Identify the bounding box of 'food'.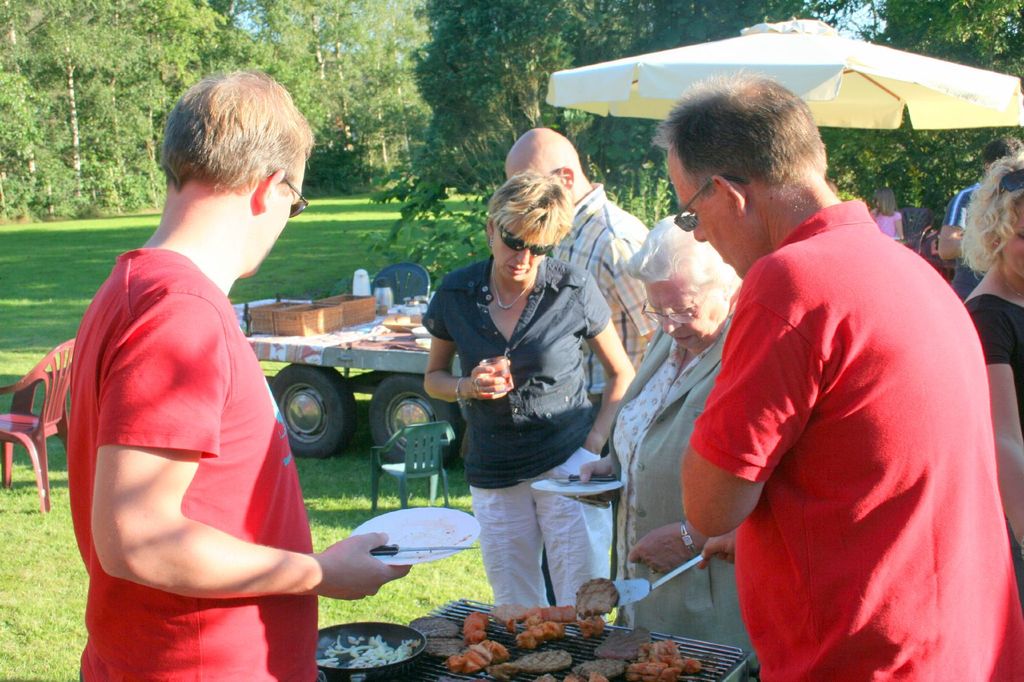
bbox=(509, 614, 567, 653).
